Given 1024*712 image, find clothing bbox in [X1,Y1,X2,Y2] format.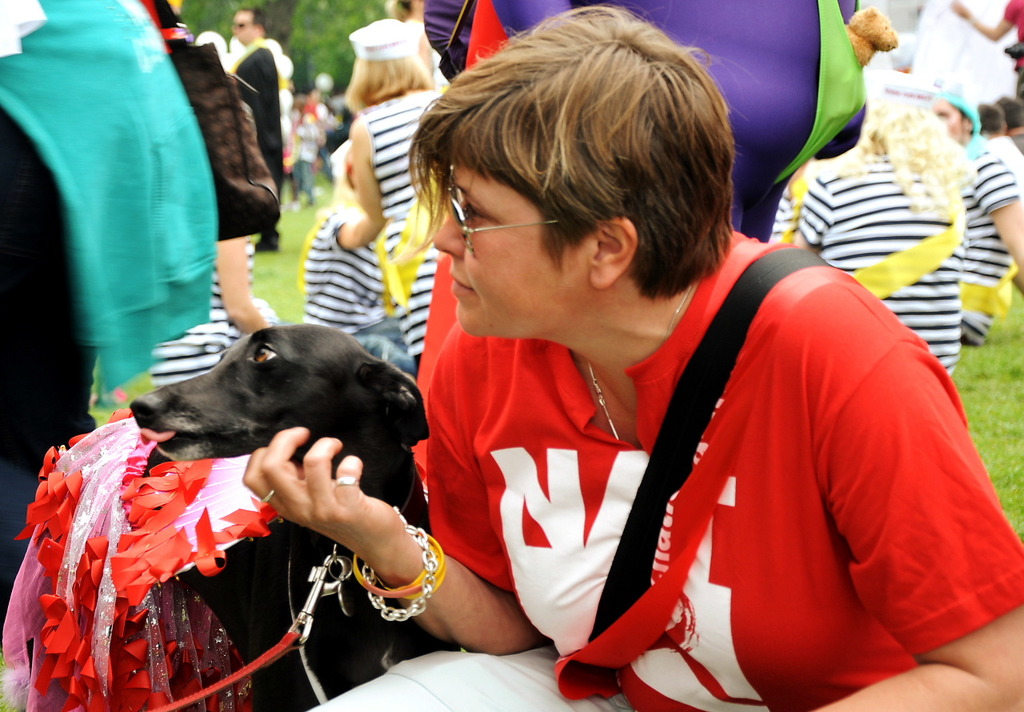
[305,224,1023,711].
